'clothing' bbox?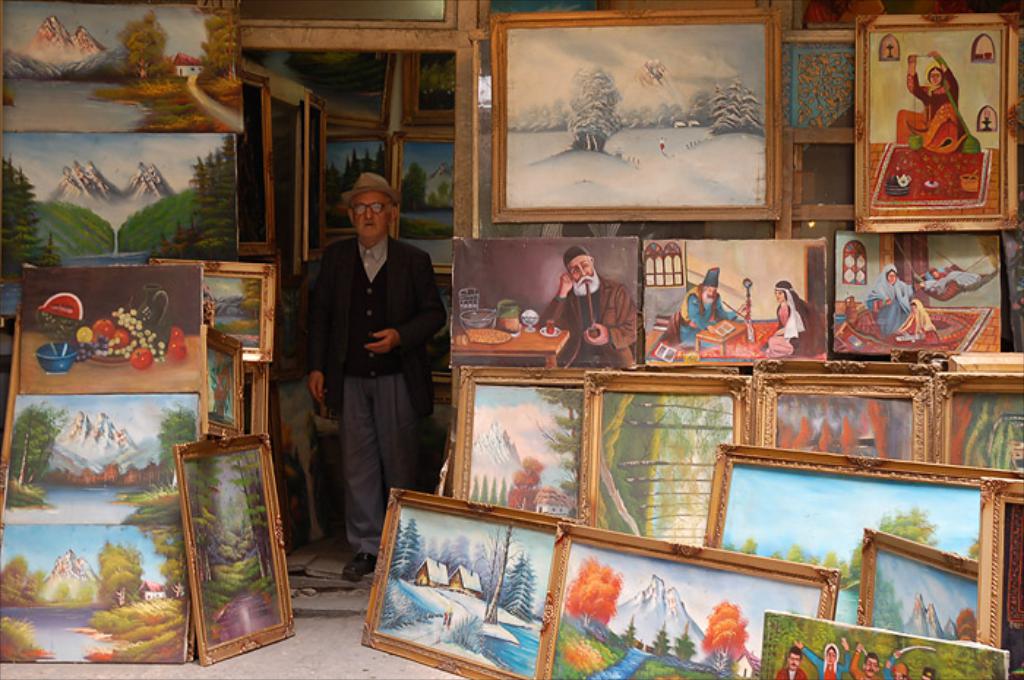
Rect(866, 263, 911, 335)
